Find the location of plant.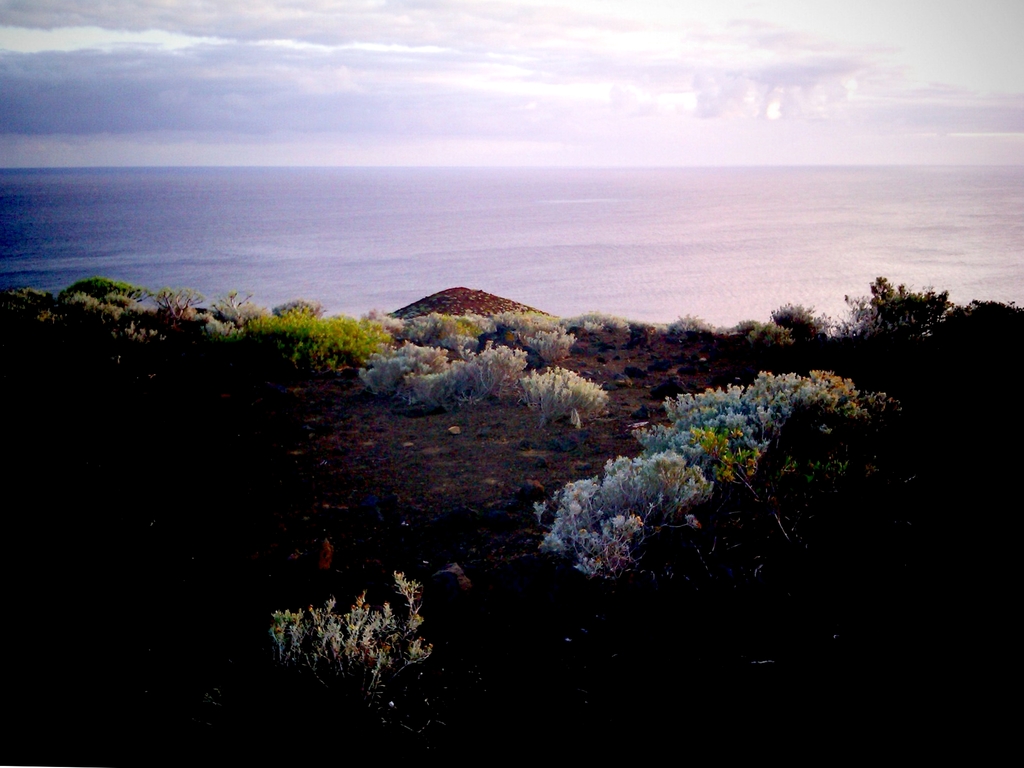
Location: pyautogui.locateOnScreen(156, 283, 205, 325).
